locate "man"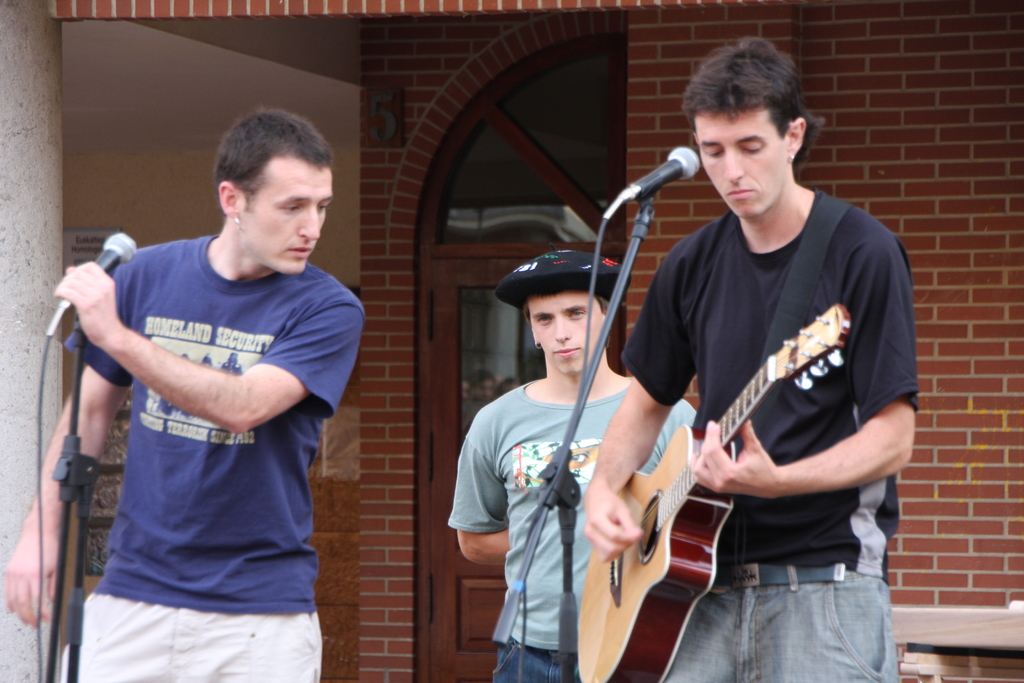
<box>449,247,695,682</box>
